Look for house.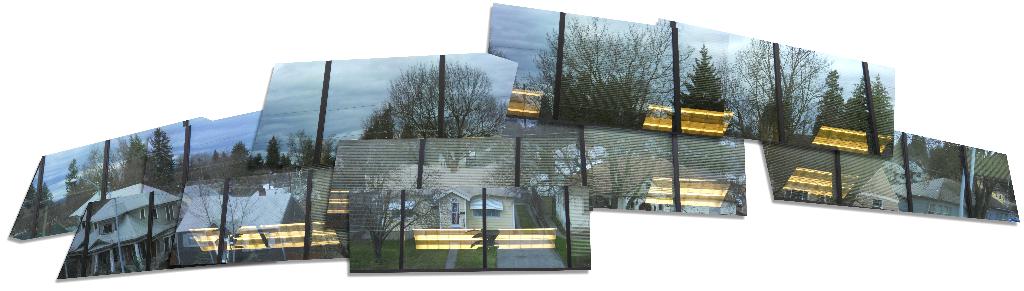
Found: l=372, t=178, r=521, b=230.
